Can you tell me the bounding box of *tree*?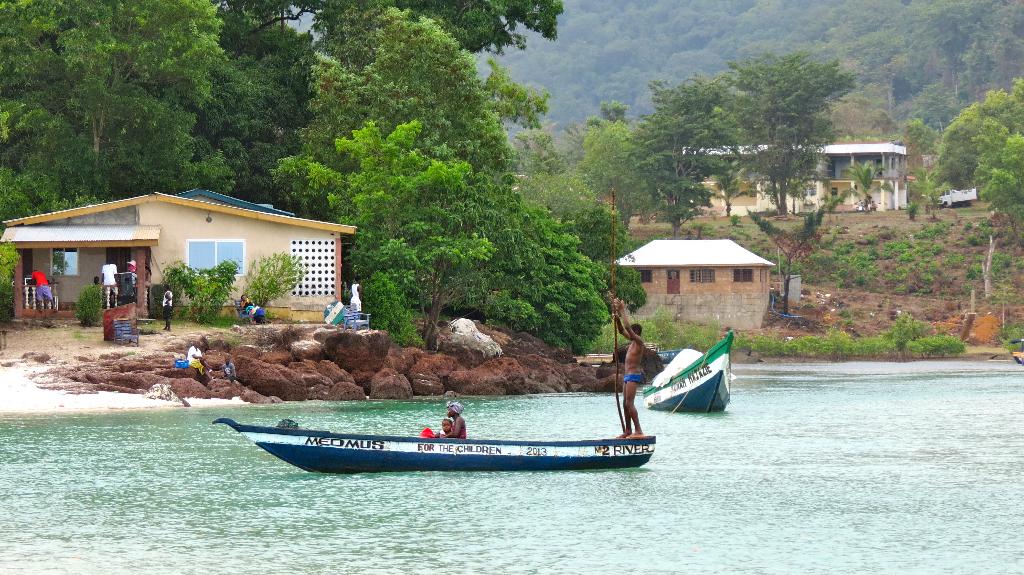
pyautogui.locateOnScreen(0, 0, 205, 306).
